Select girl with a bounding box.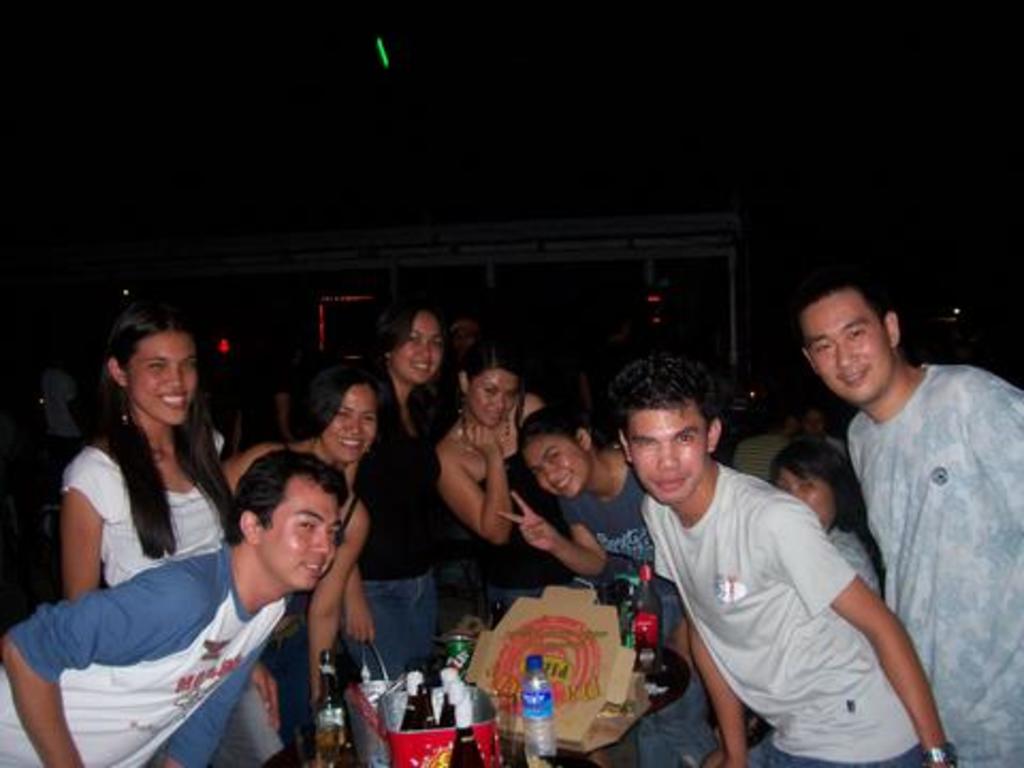
box=[224, 350, 375, 736].
